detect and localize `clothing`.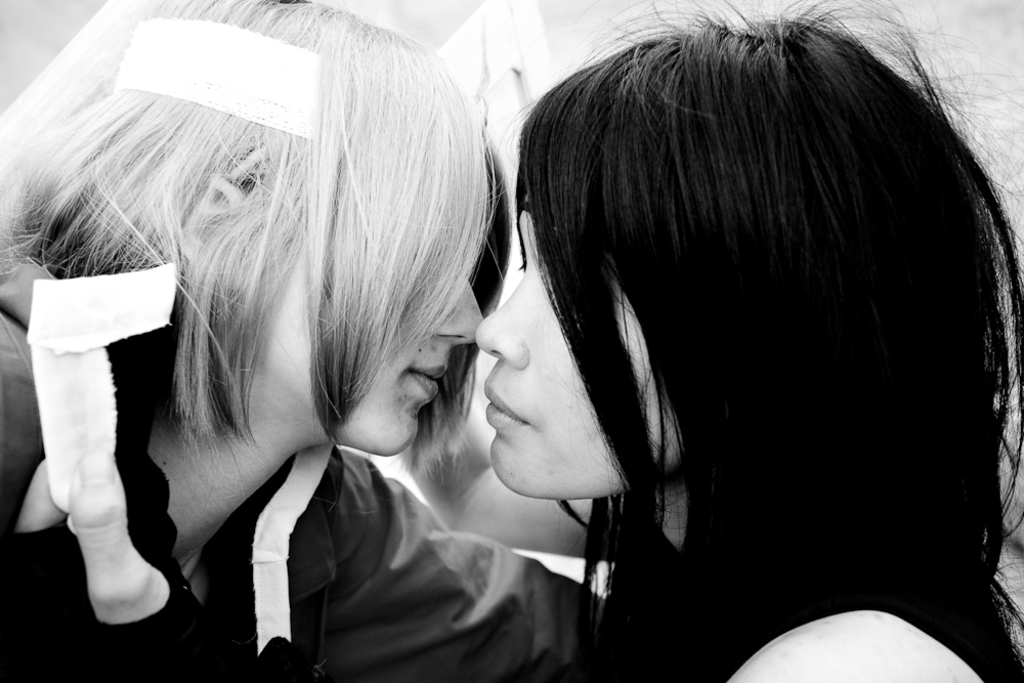
Localized at rect(19, 94, 632, 675).
